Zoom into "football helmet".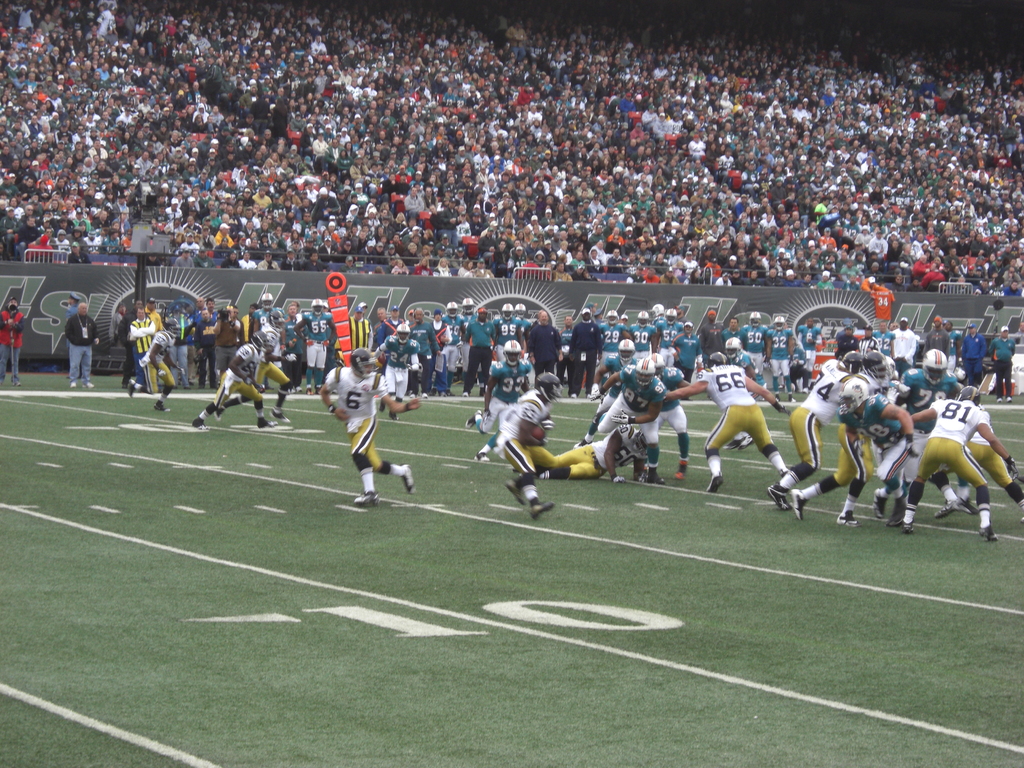
Zoom target: BBox(637, 310, 653, 330).
